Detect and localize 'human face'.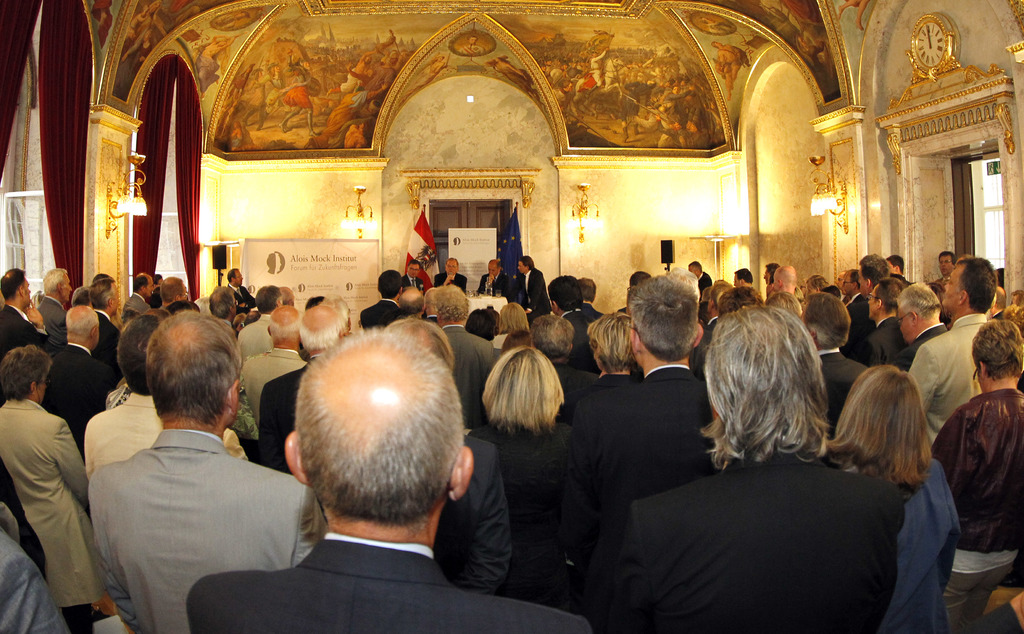
Localized at (x1=447, y1=259, x2=457, y2=274).
